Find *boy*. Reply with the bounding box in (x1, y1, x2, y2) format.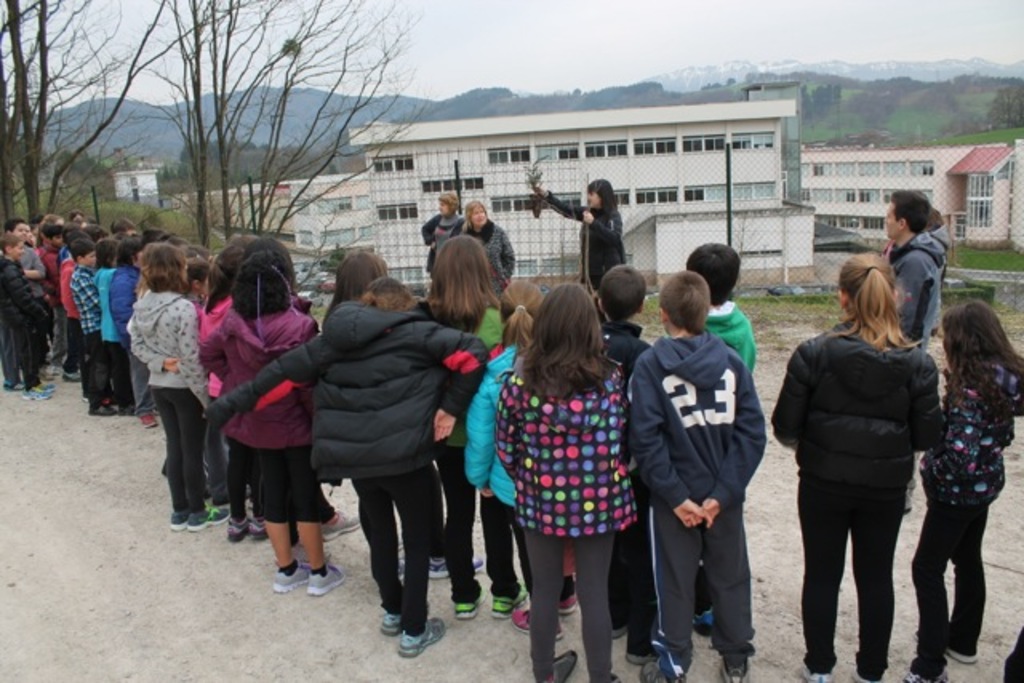
(686, 240, 755, 625).
